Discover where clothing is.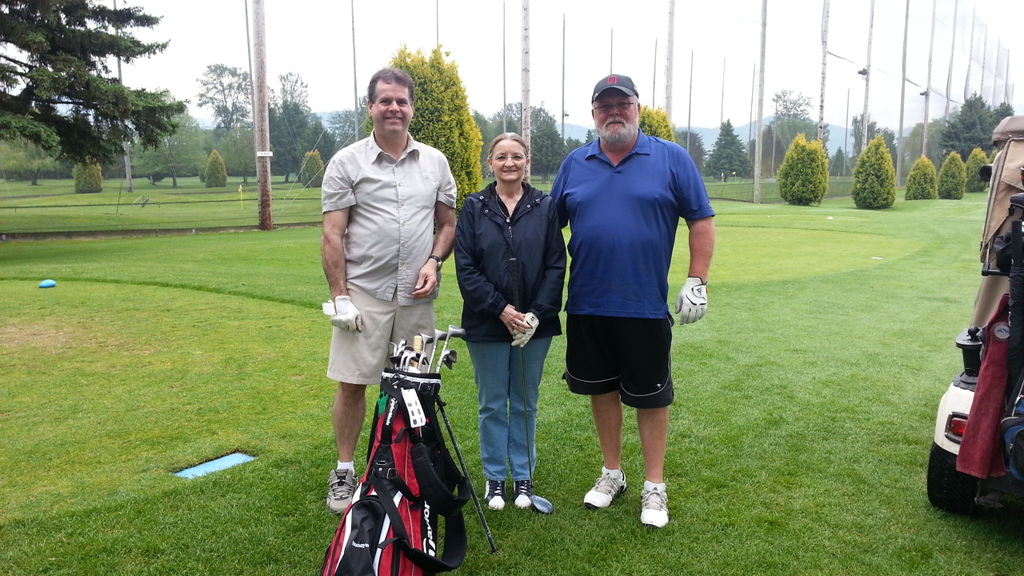
Discovered at region(321, 126, 458, 386).
